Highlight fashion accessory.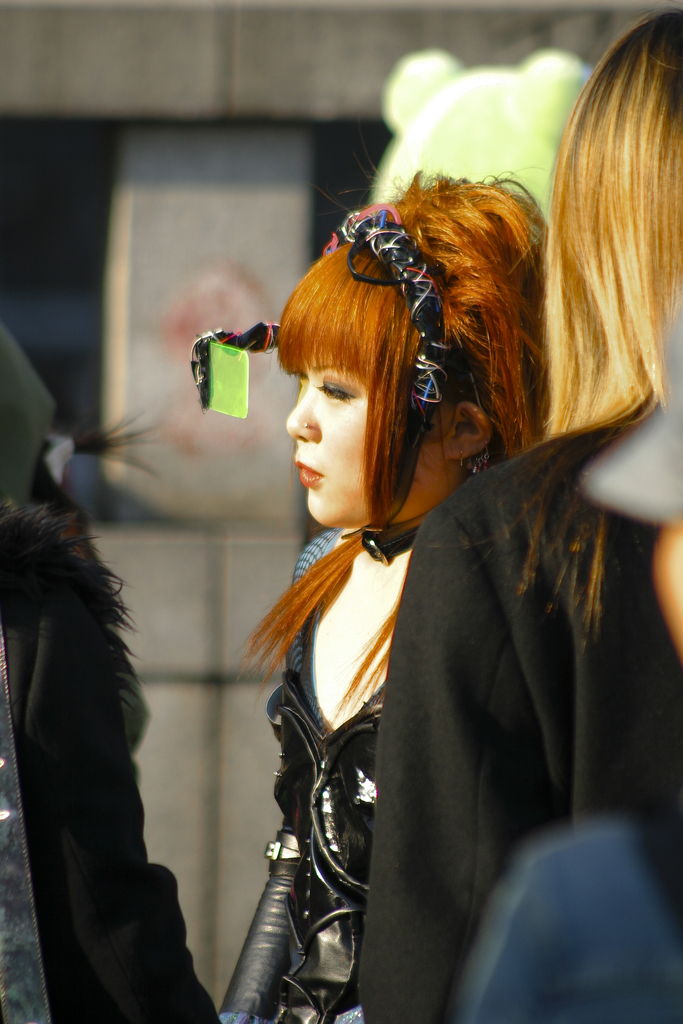
Highlighted region: left=320, top=194, right=456, bottom=431.
